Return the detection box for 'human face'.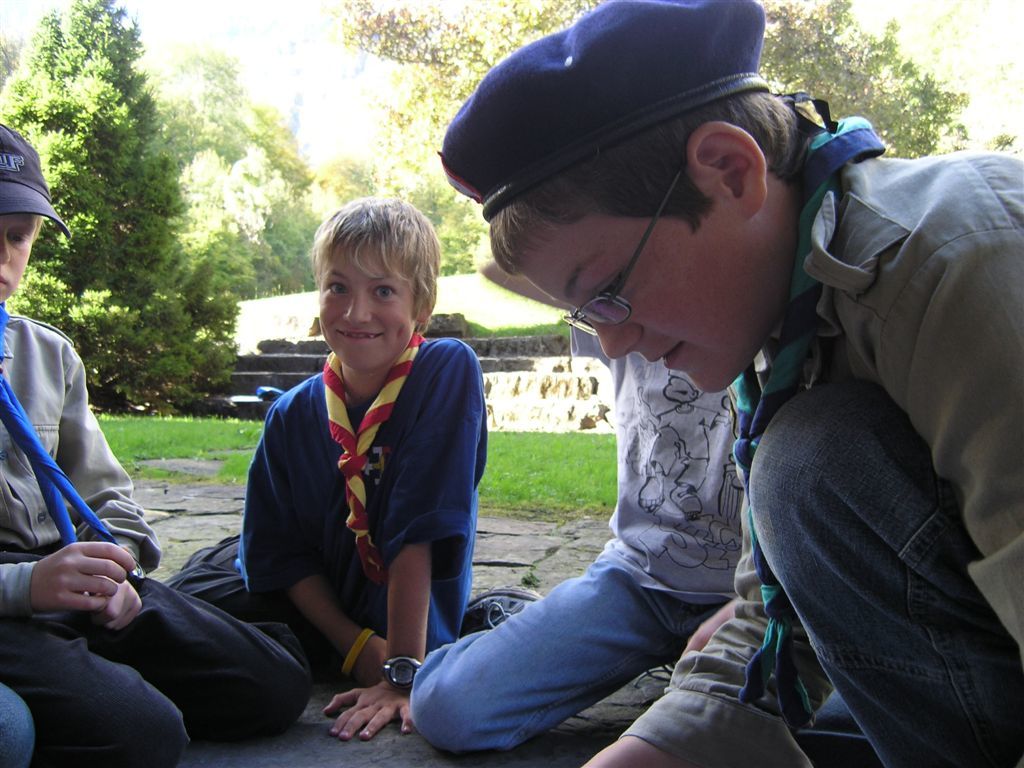
Rect(515, 202, 793, 392).
